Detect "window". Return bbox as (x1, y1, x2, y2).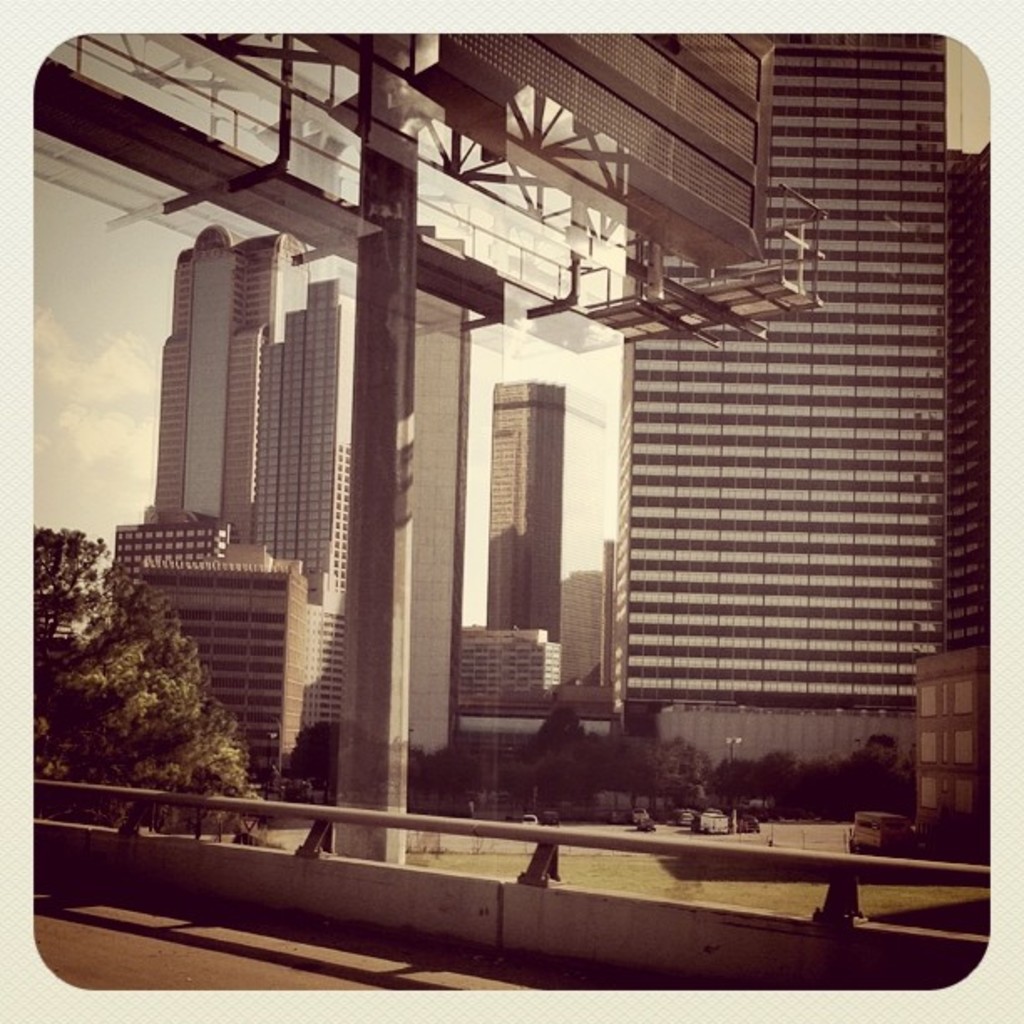
(952, 730, 974, 766).
